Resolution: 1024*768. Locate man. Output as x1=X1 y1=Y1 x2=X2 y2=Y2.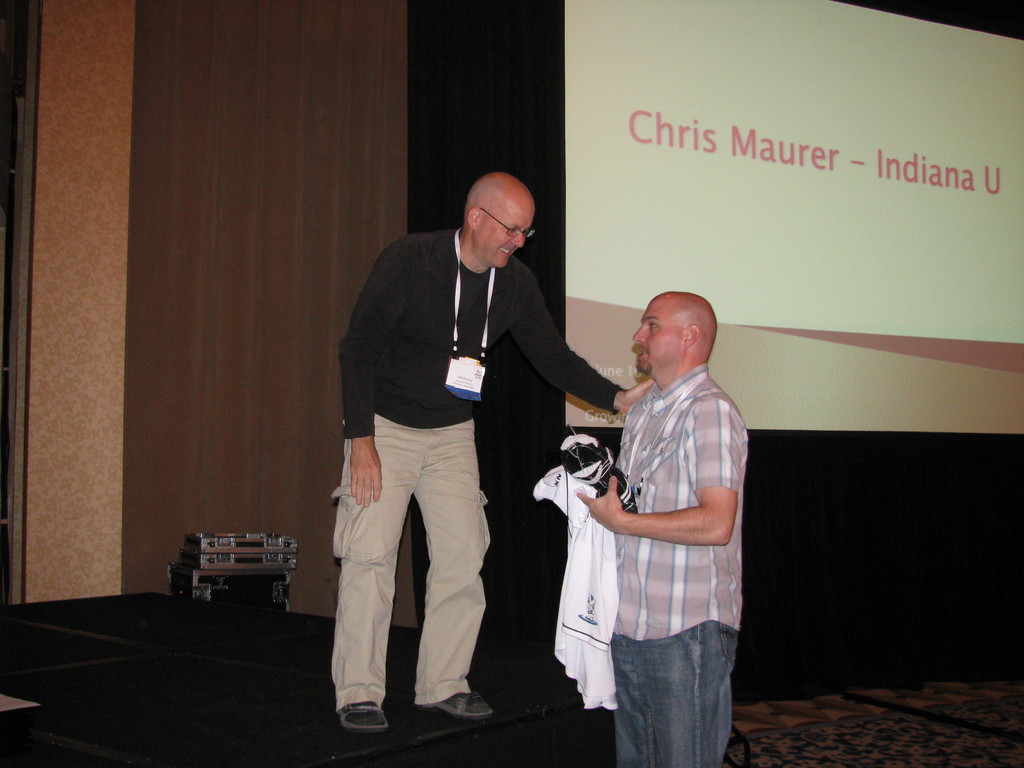
x1=526 y1=288 x2=758 y2=767.
